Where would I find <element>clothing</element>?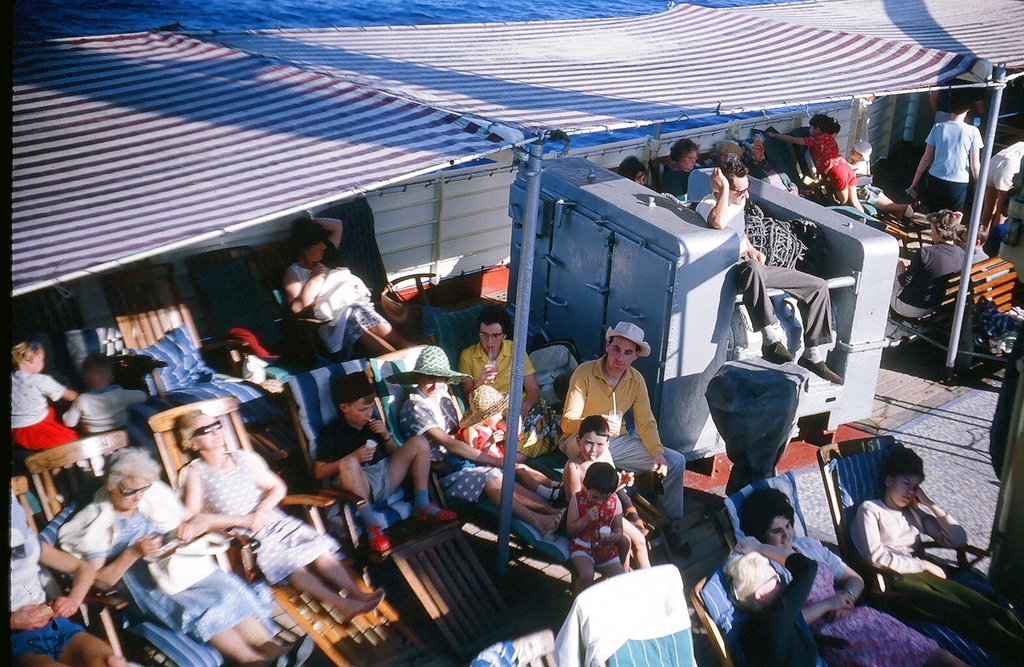
At crop(921, 119, 988, 230).
